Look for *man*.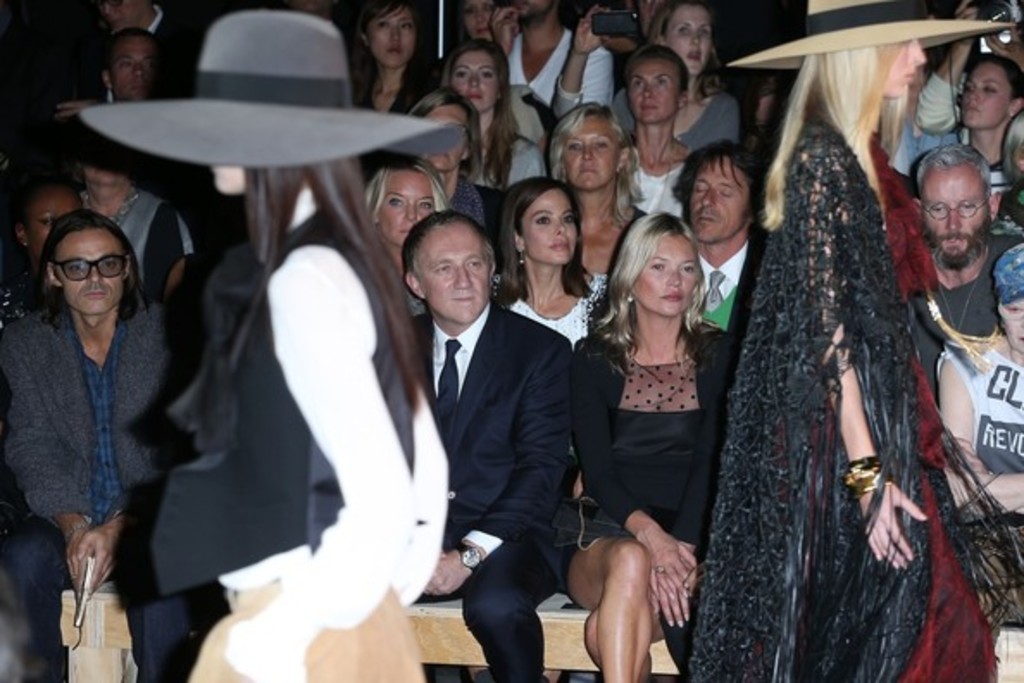
Found: bbox(97, 0, 190, 48).
